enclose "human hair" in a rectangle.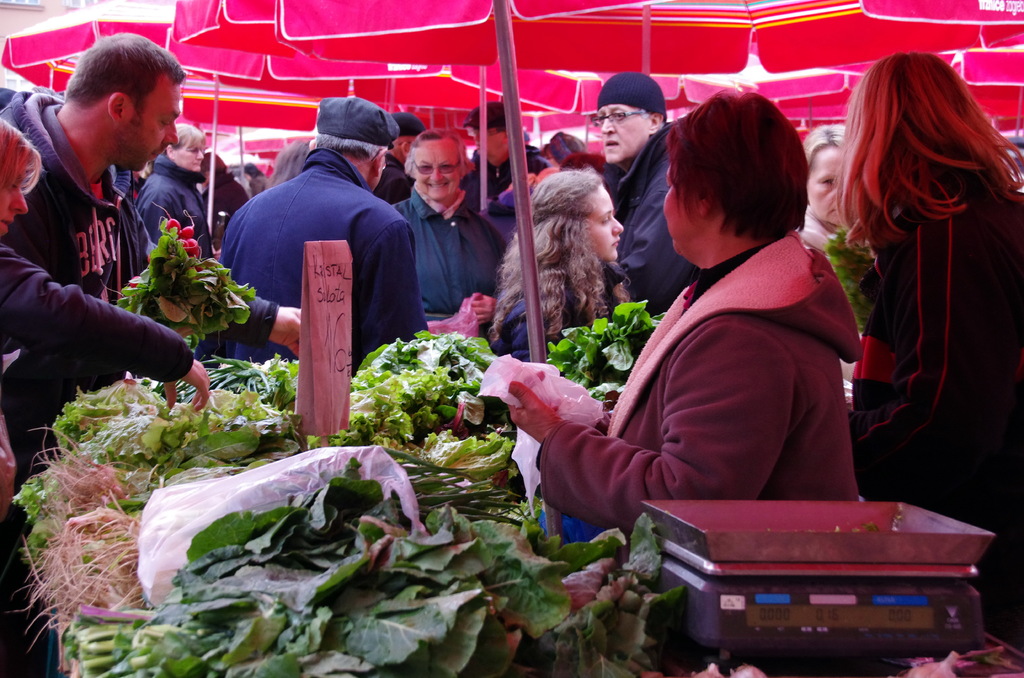
x1=539 y1=131 x2=594 y2=167.
